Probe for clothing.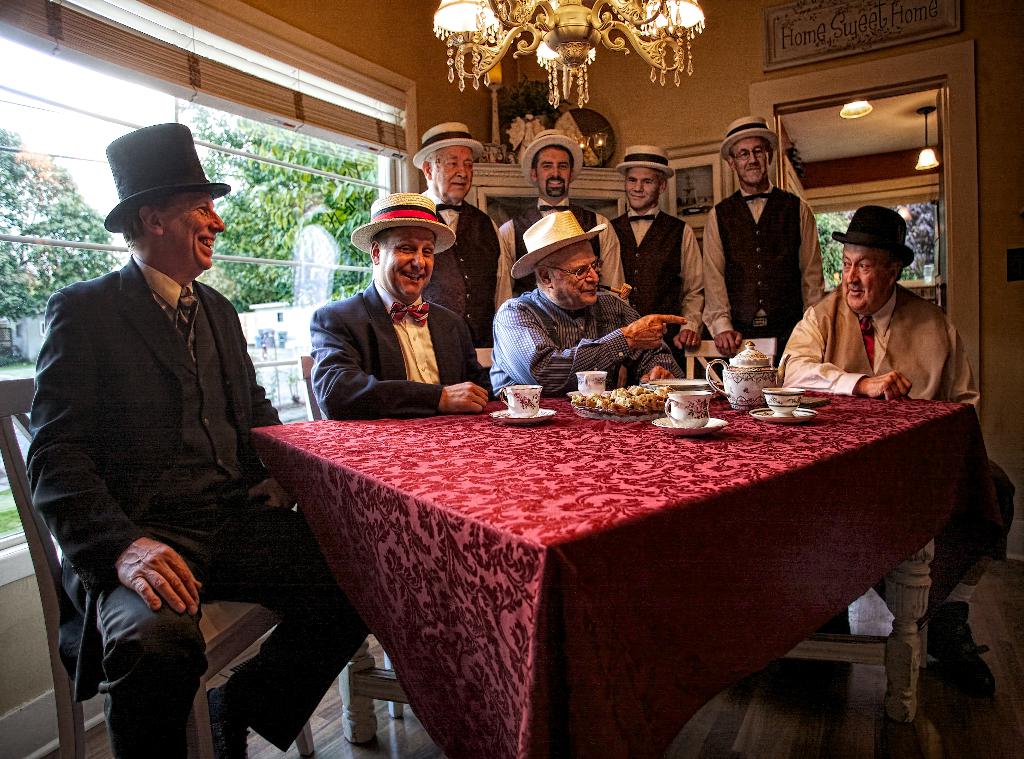
Probe result: detection(500, 190, 625, 294).
